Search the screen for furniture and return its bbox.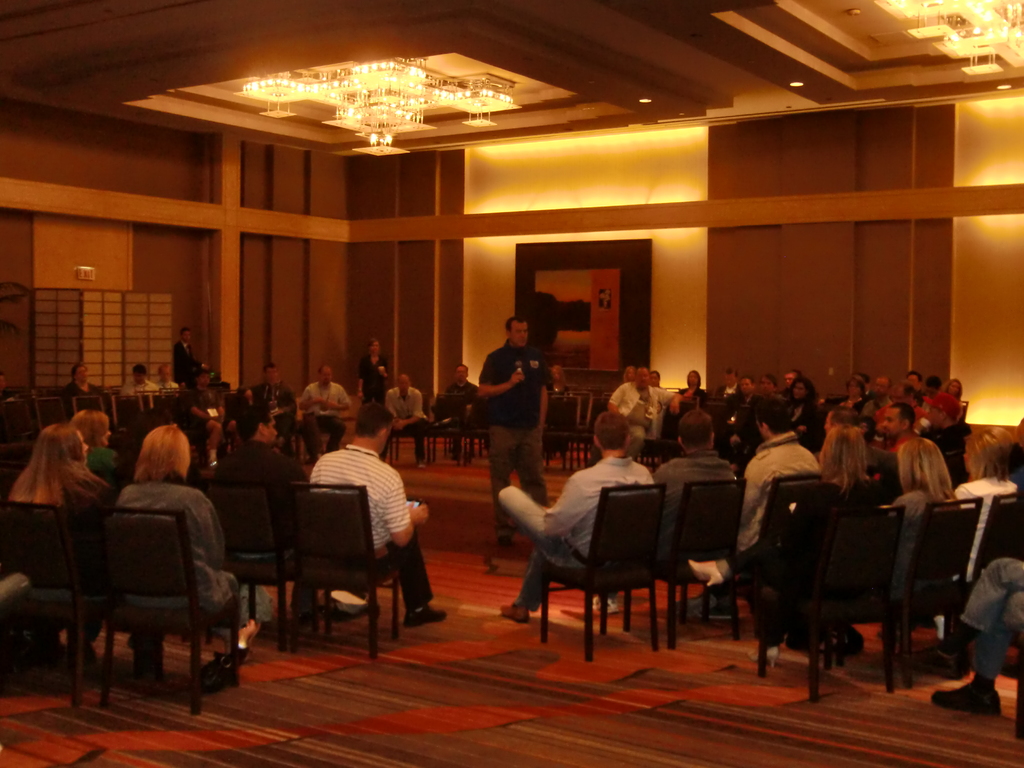
Found: box(657, 476, 742, 653).
